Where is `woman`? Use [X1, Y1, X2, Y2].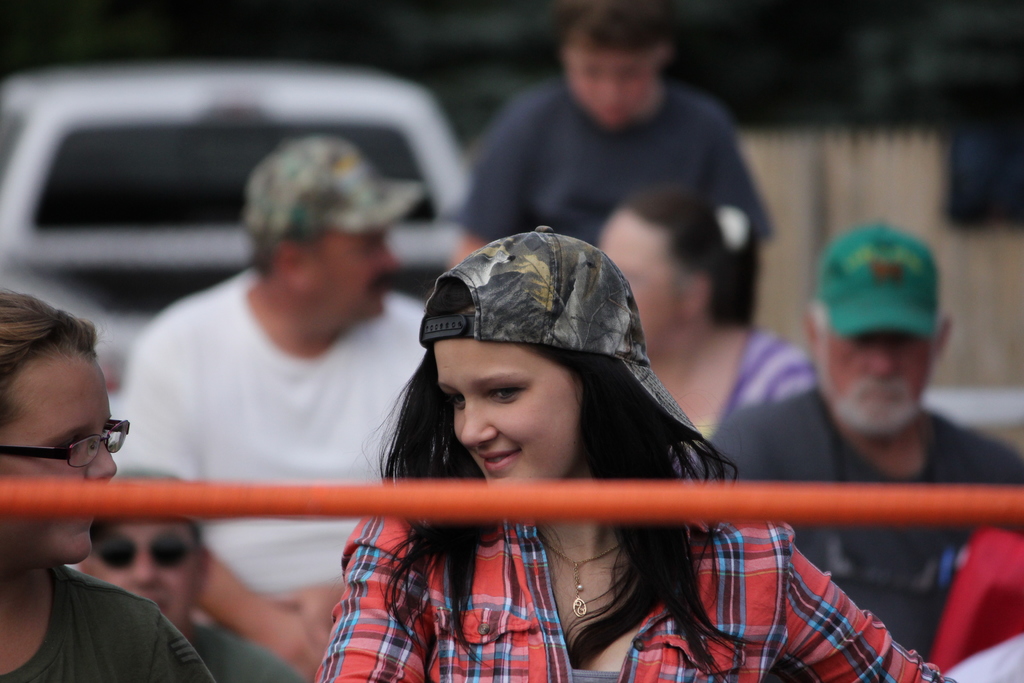
[0, 286, 216, 682].
